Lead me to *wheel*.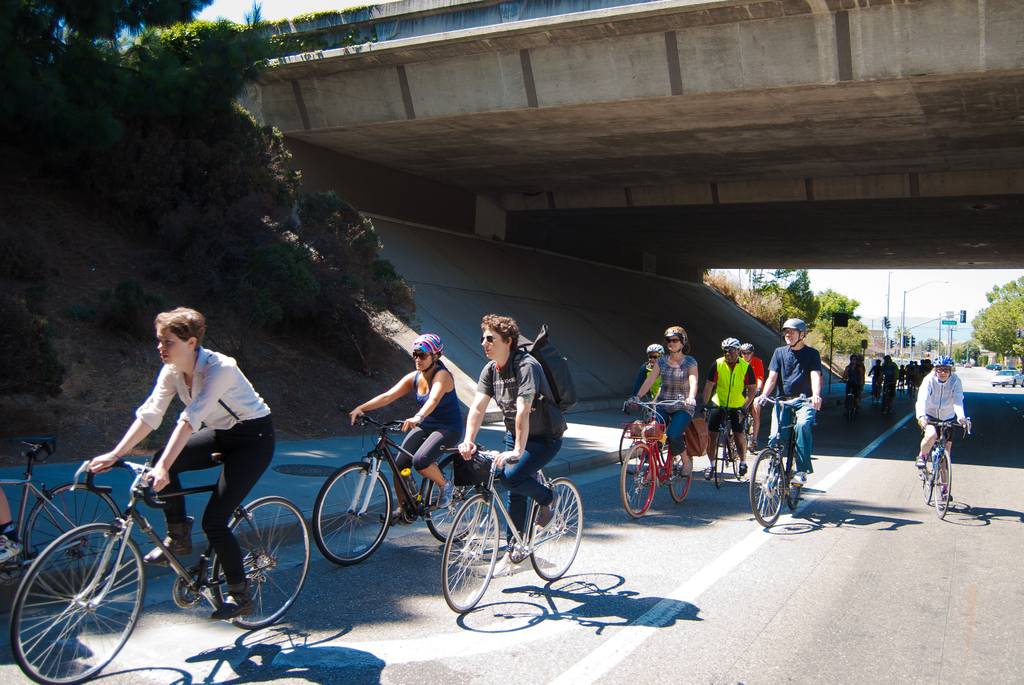
Lead to bbox=[744, 414, 756, 450].
